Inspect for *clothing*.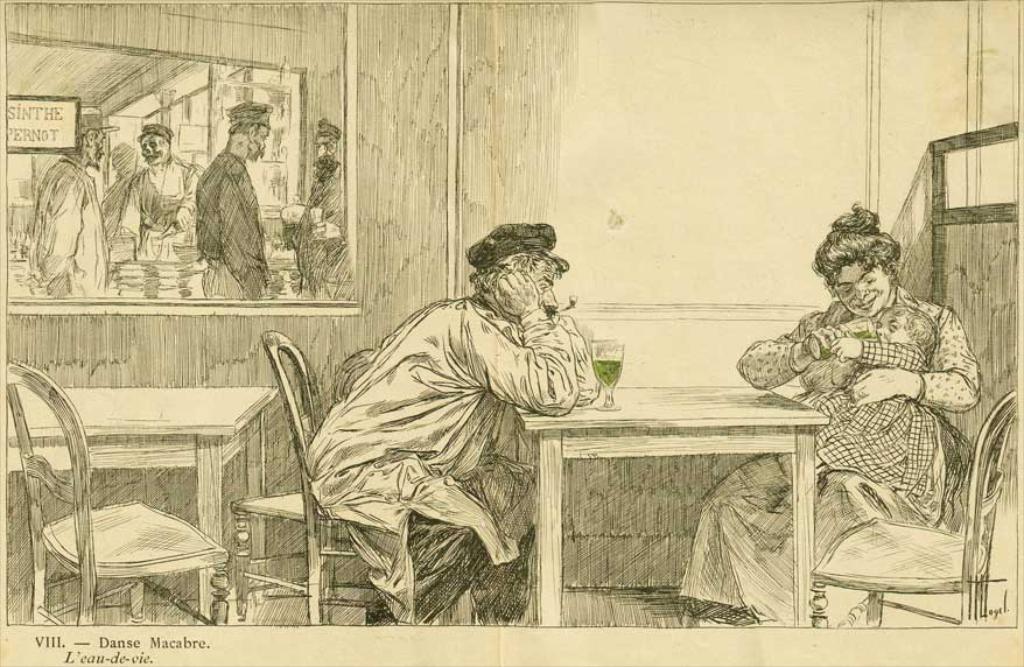
Inspection: {"x1": 26, "y1": 148, "x2": 107, "y2": 306}.
